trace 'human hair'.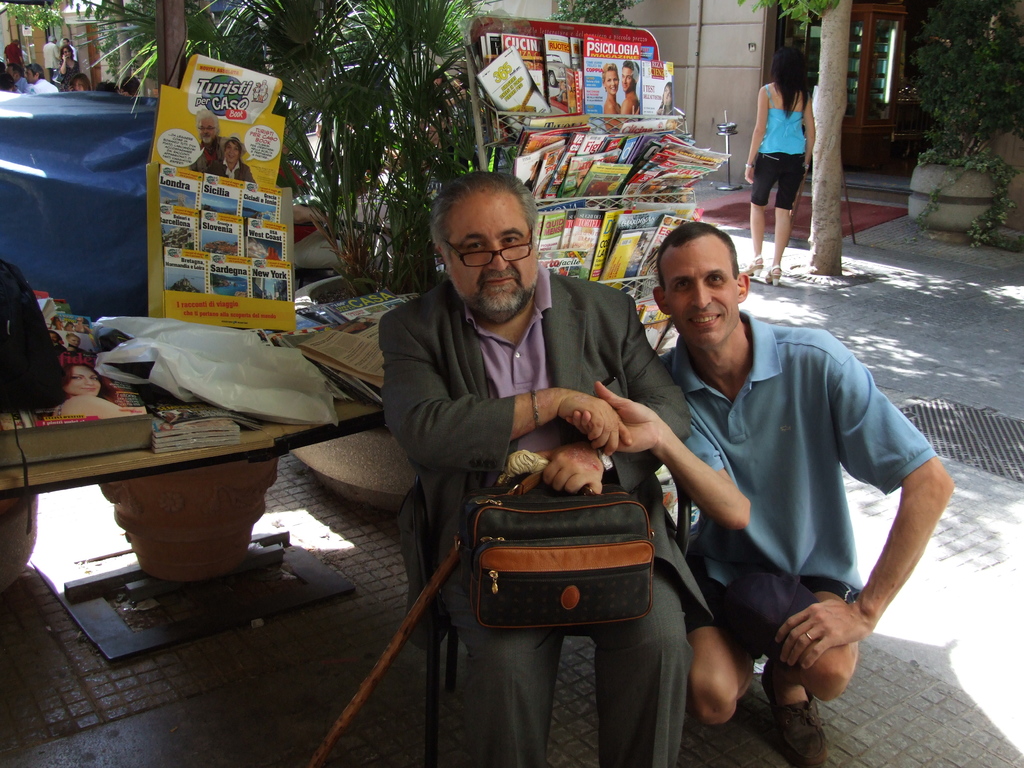
Traced to (63,36,68,45).
